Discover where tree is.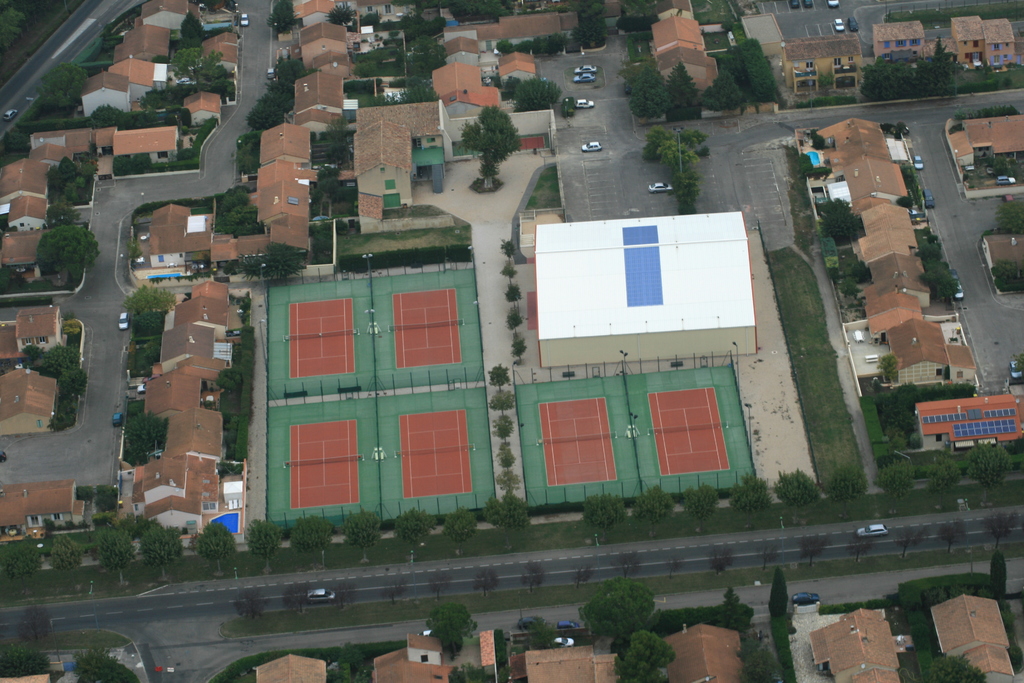
Discovered at pyautogui.locateOnScreen(502, 239, 516, 261).
